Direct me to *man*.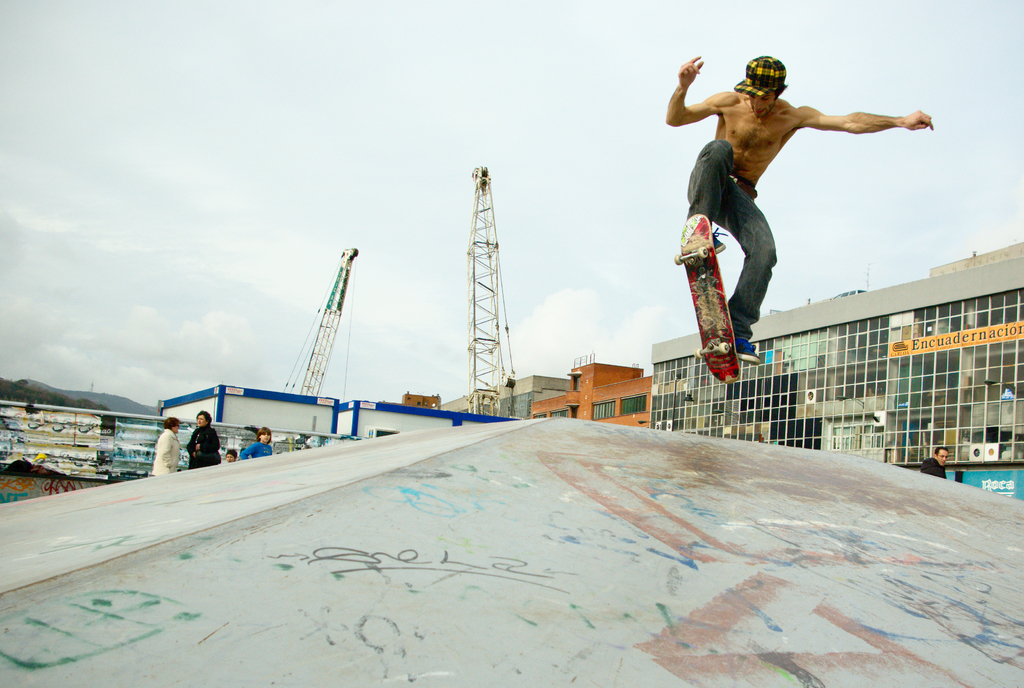
Direction: 682:45:911:412.
